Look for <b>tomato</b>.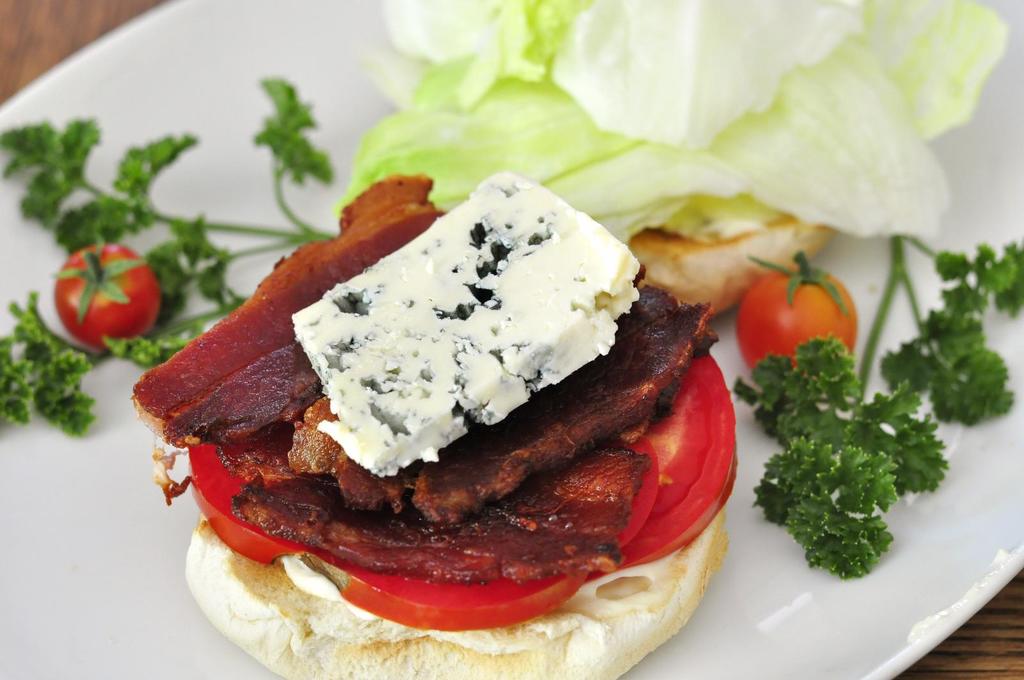
Found: 44, 237, 168, 352.
